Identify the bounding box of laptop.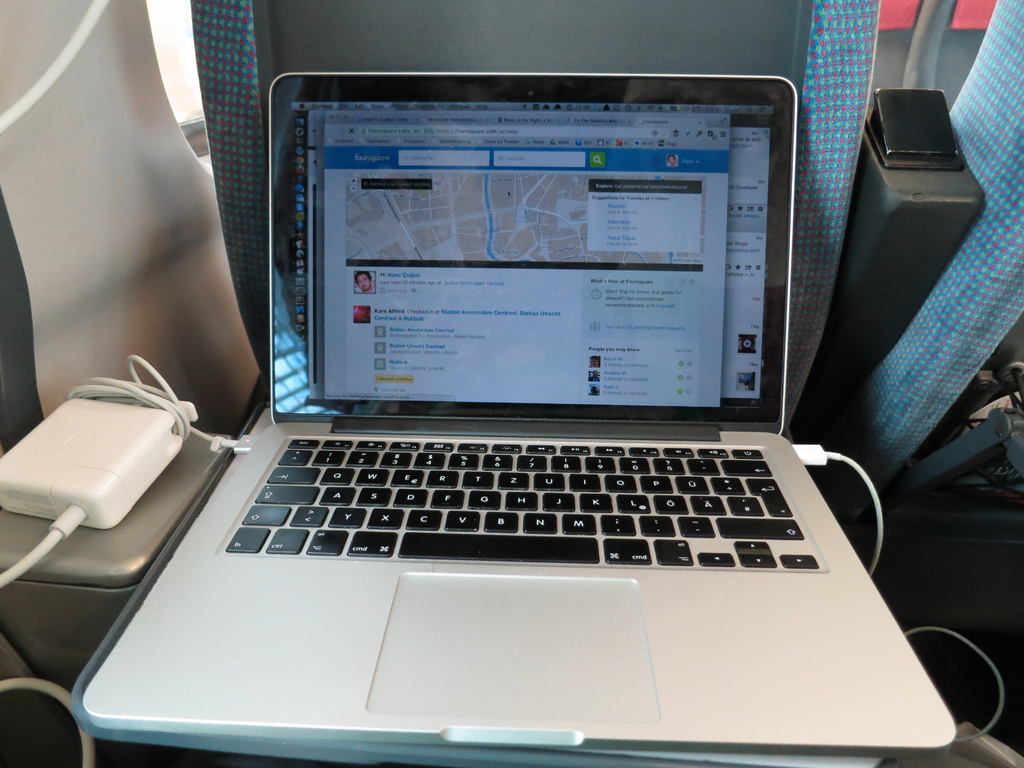
[left=122, top=67, right=915, bottom=726].
